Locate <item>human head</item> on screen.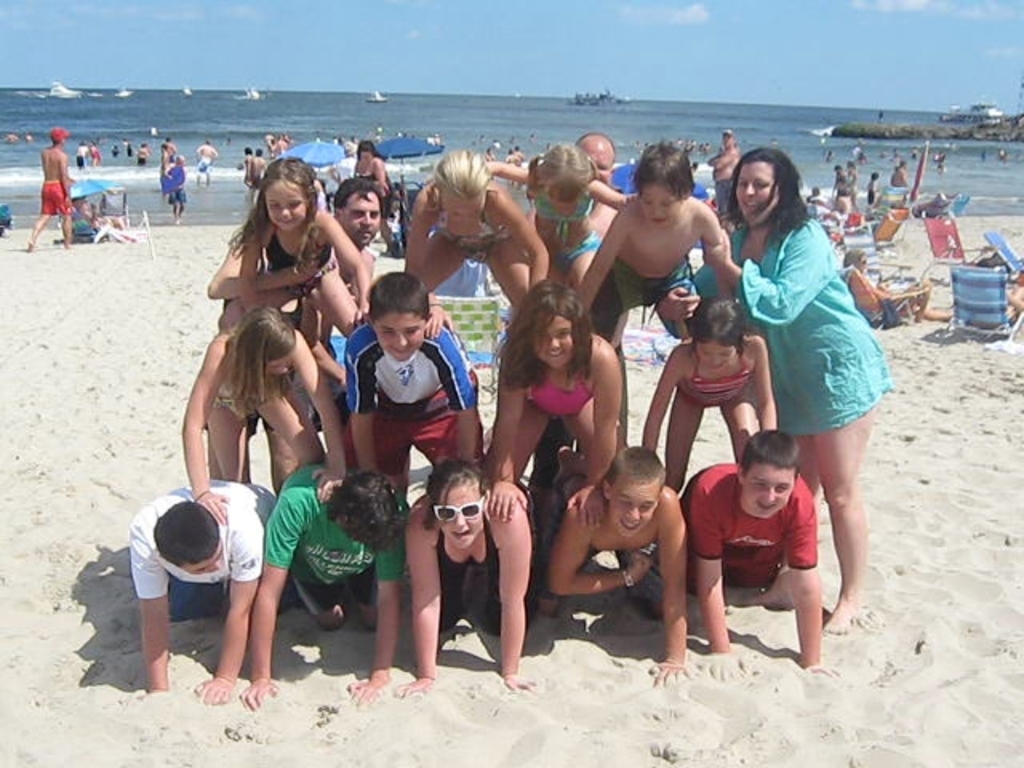
On screen at (325, 472, 408, 555).
